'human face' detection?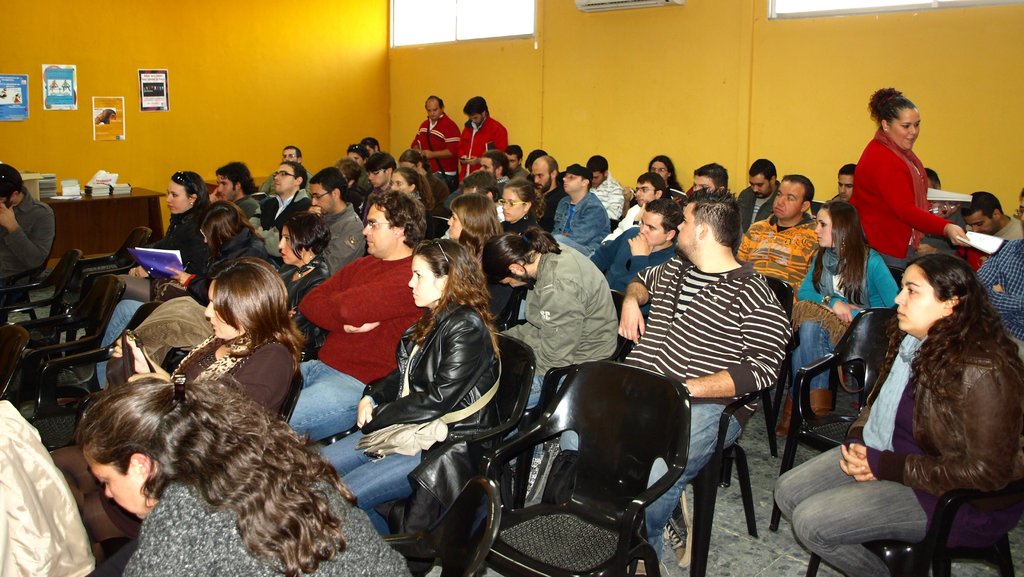
rect(591, 167, 605, 188)
